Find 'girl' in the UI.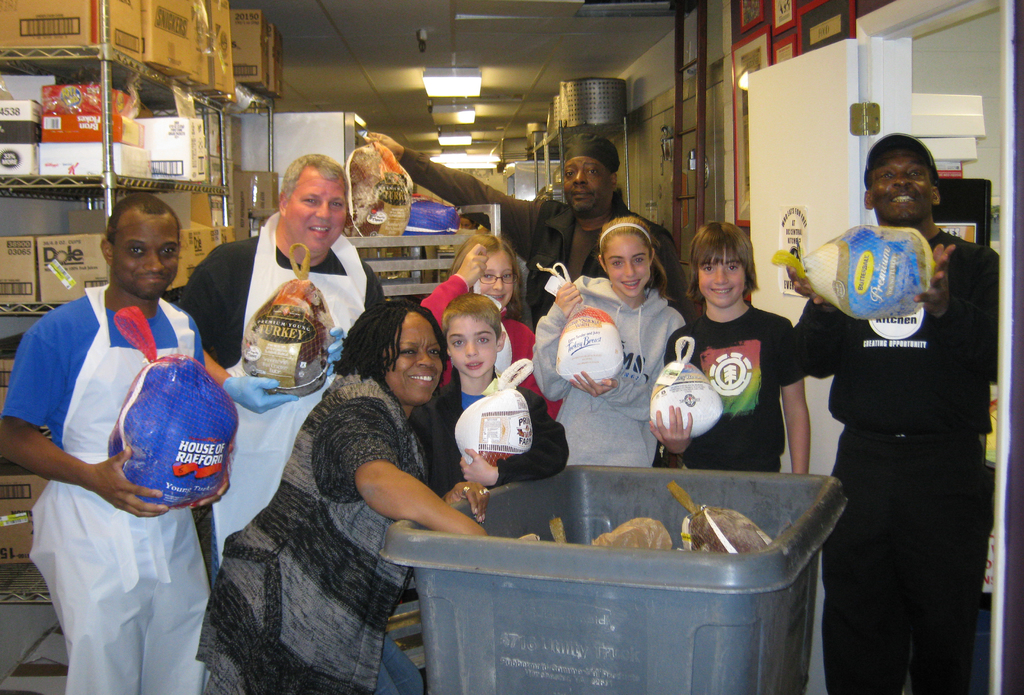
UI element at <region>530, 217, 689, 470</region>.
